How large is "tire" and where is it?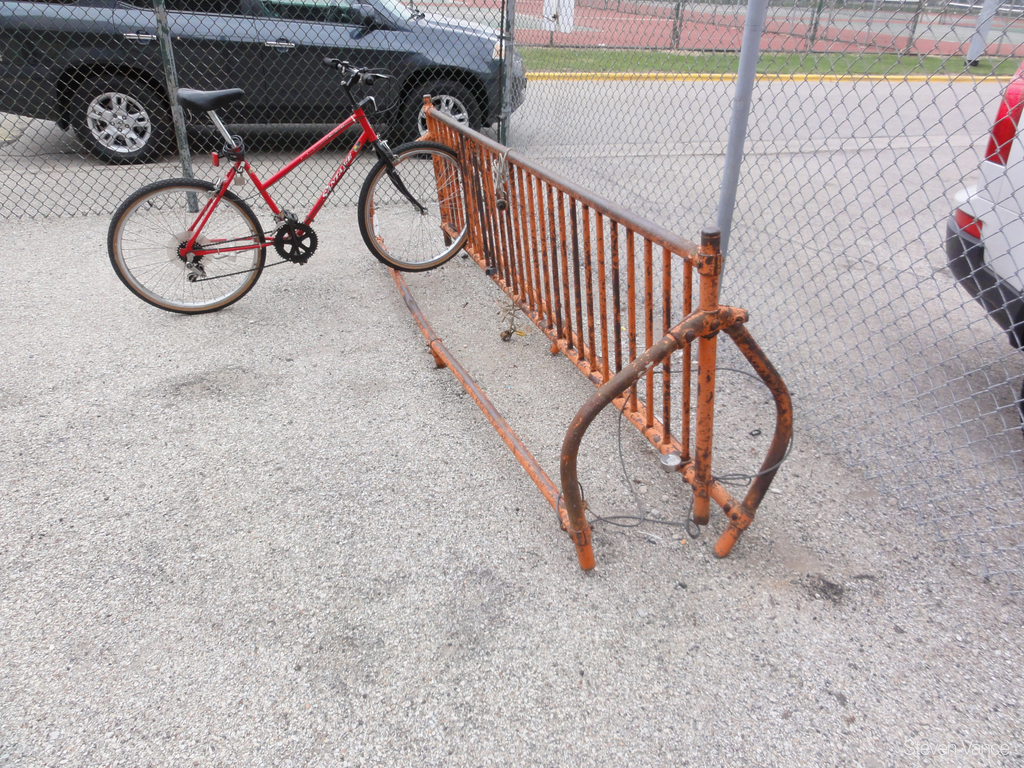
Bounding box: 356 142 483 274.
